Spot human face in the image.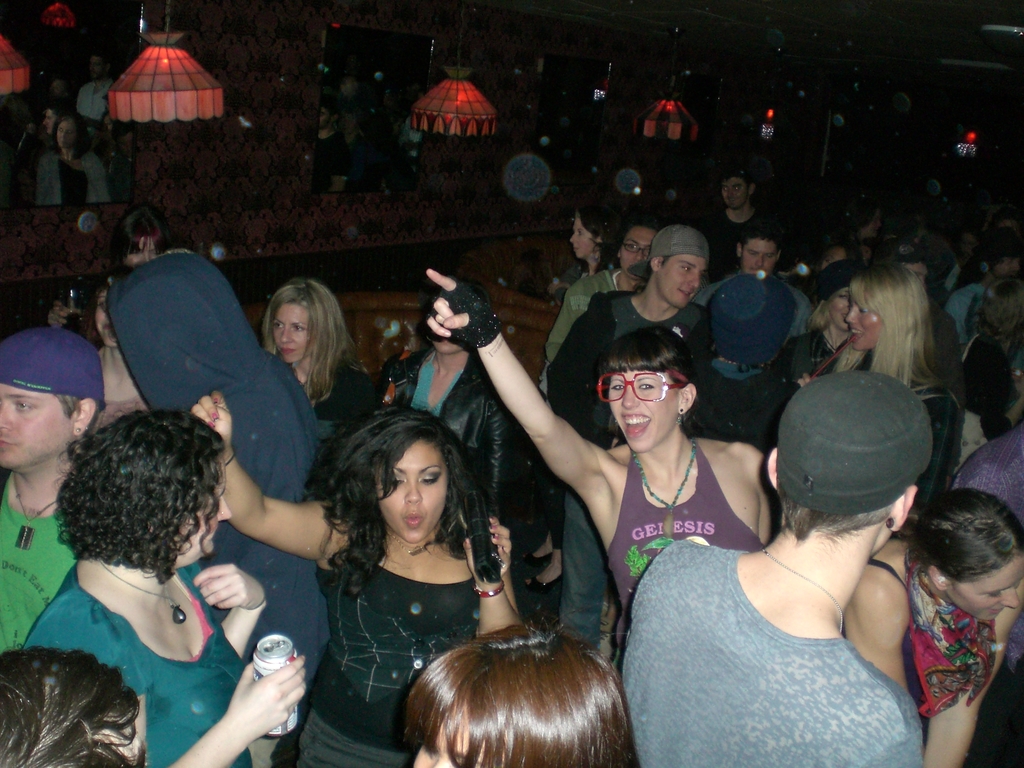
human face found at (742, 242, 773, 271).
